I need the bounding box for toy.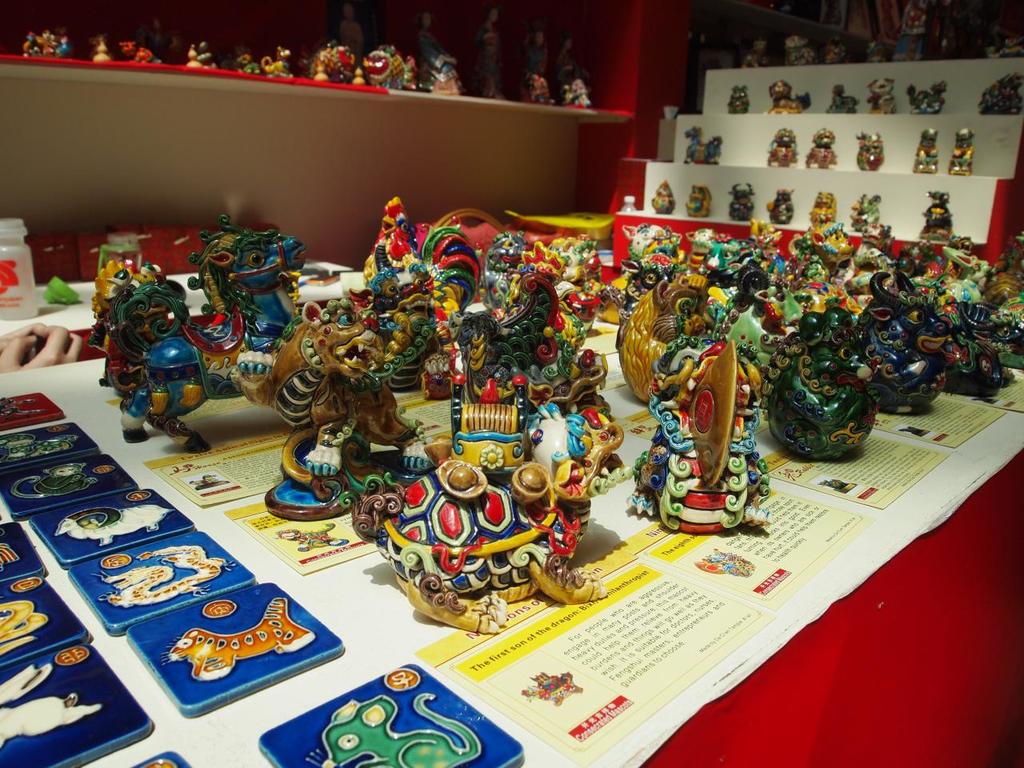
Here it is: box=[829, 39, 845, 63].
